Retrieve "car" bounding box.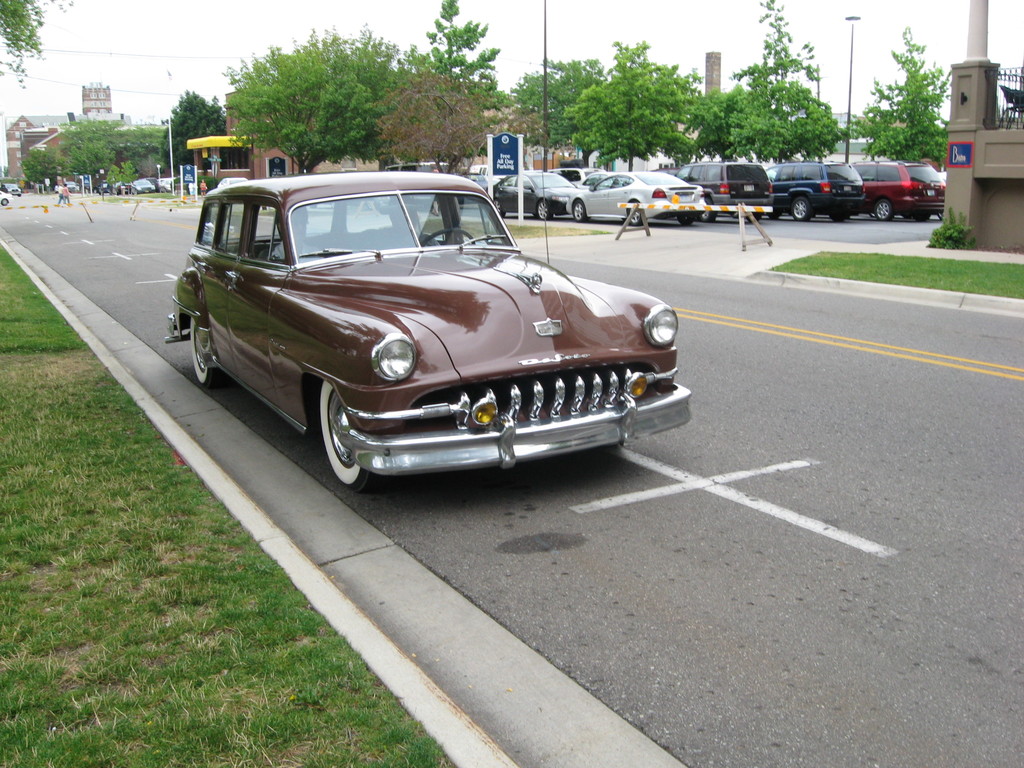
Bounding box: detection(131, 179, 157, 196).
